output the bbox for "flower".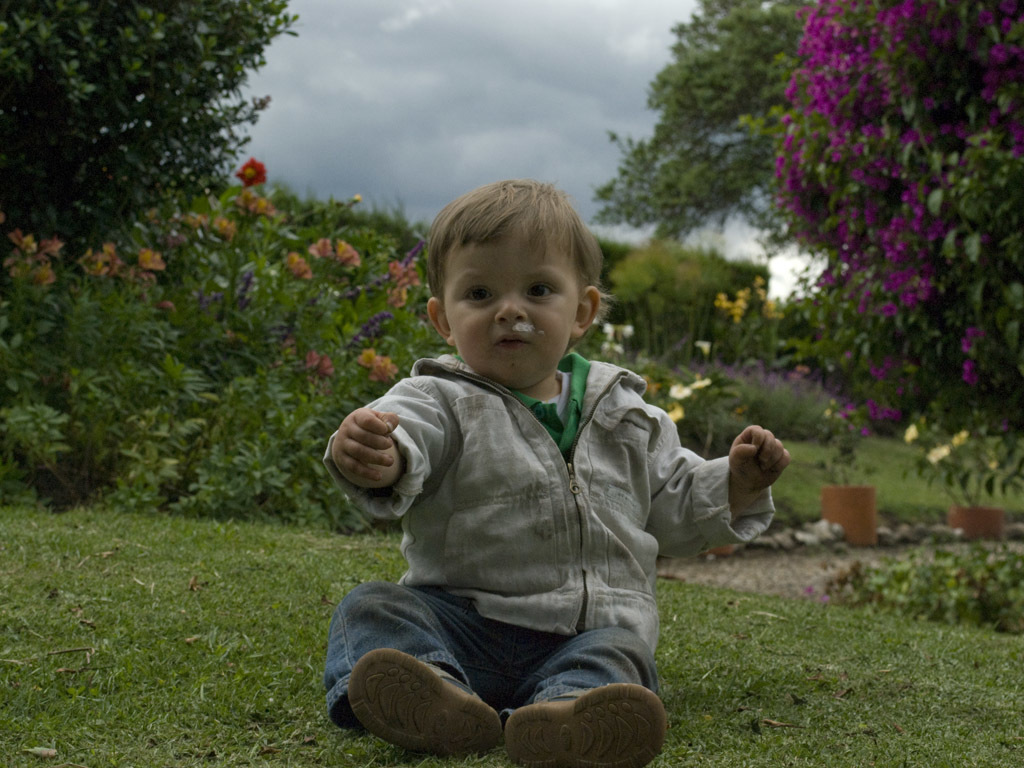
<bbox>388, 260, 419, 313</bbox>.
